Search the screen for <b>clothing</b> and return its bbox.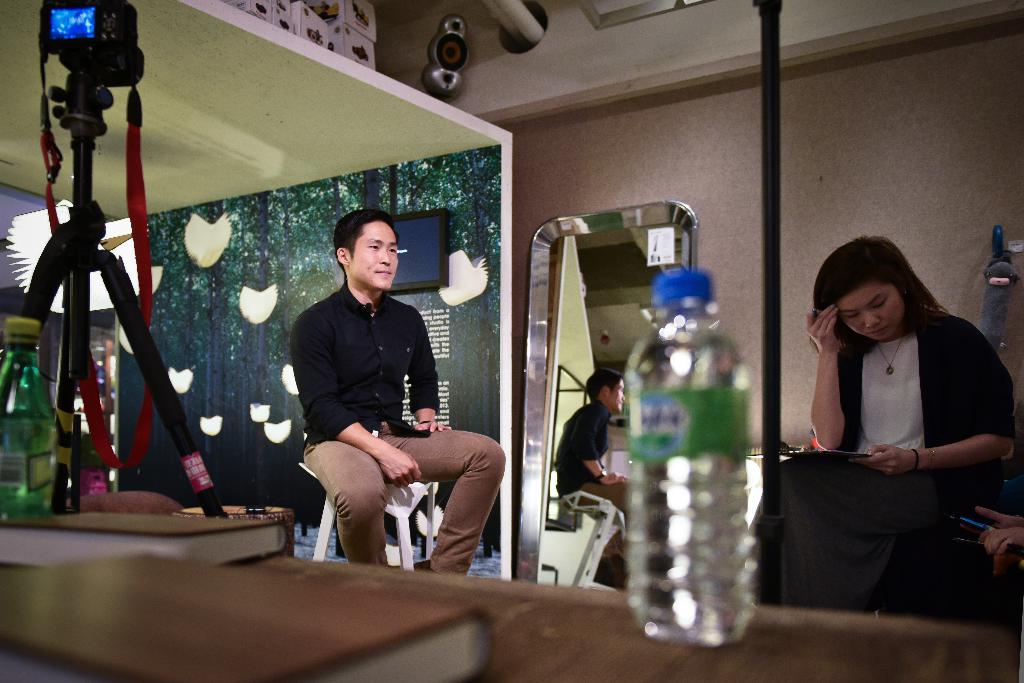
Found: BBox(801, 293, 1000, 589).
